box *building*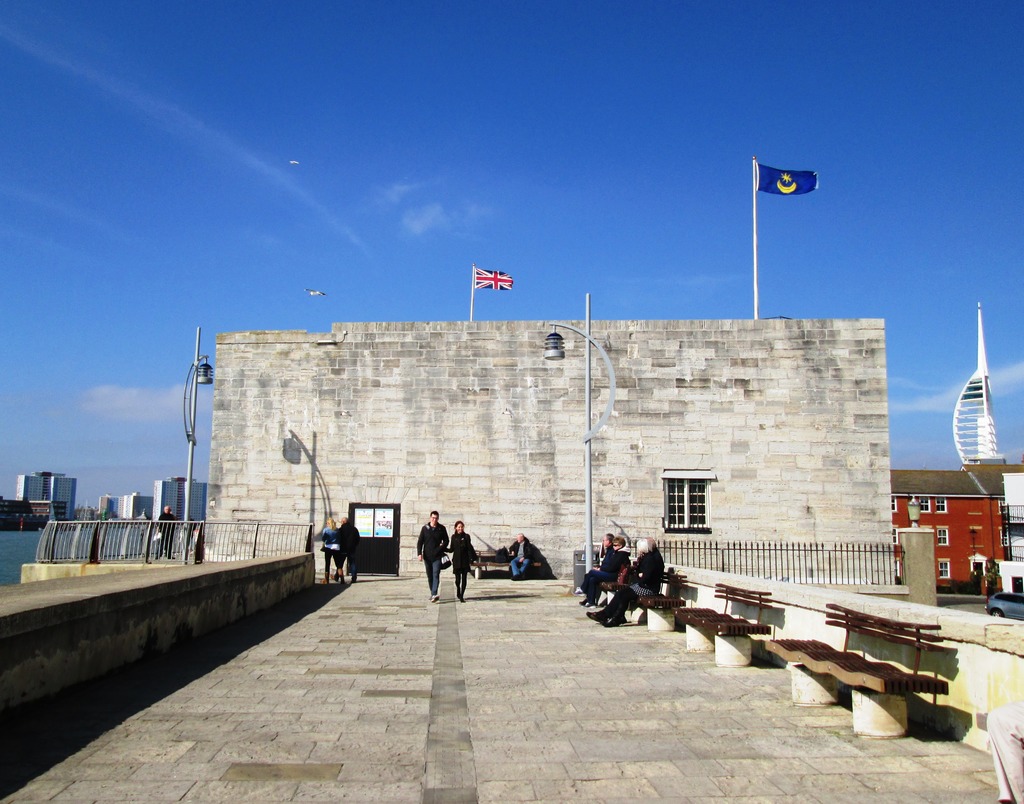
54,472,79,522
